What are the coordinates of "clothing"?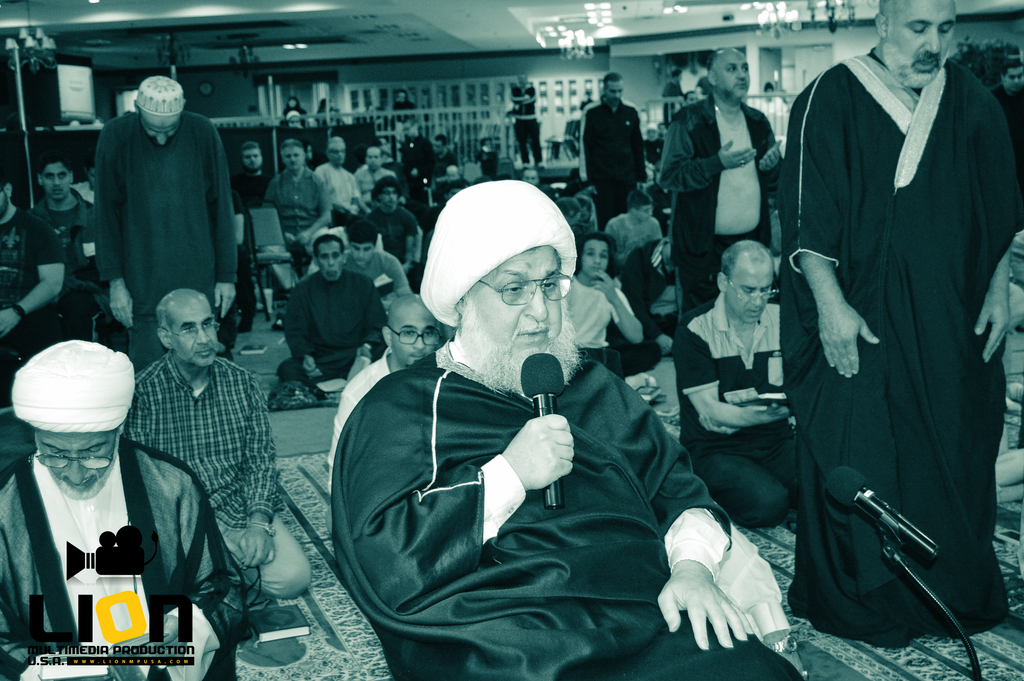
crop(3, 425, 251, 673).
